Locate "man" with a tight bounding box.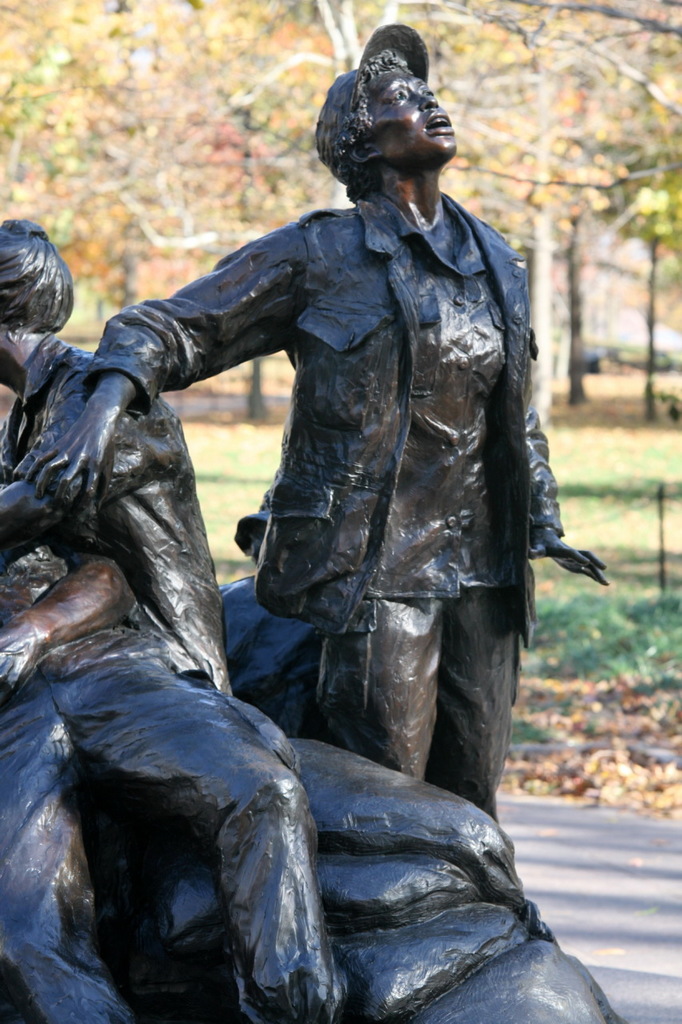
select_region(16, 12, 611, 811).
